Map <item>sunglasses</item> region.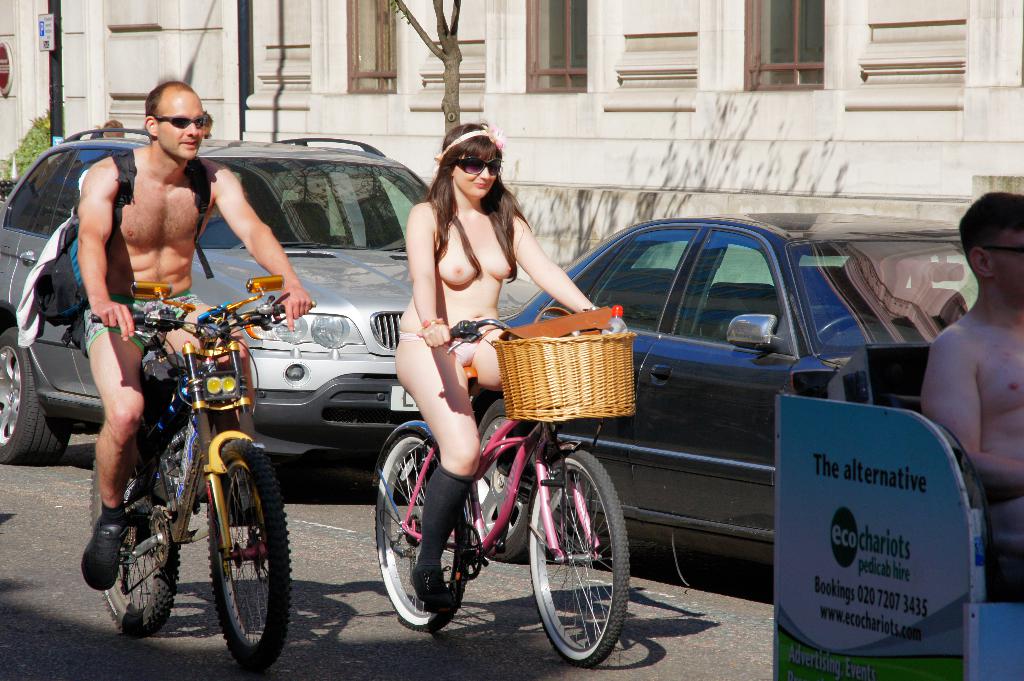
Mapped to 455, 156, 501, 175.
